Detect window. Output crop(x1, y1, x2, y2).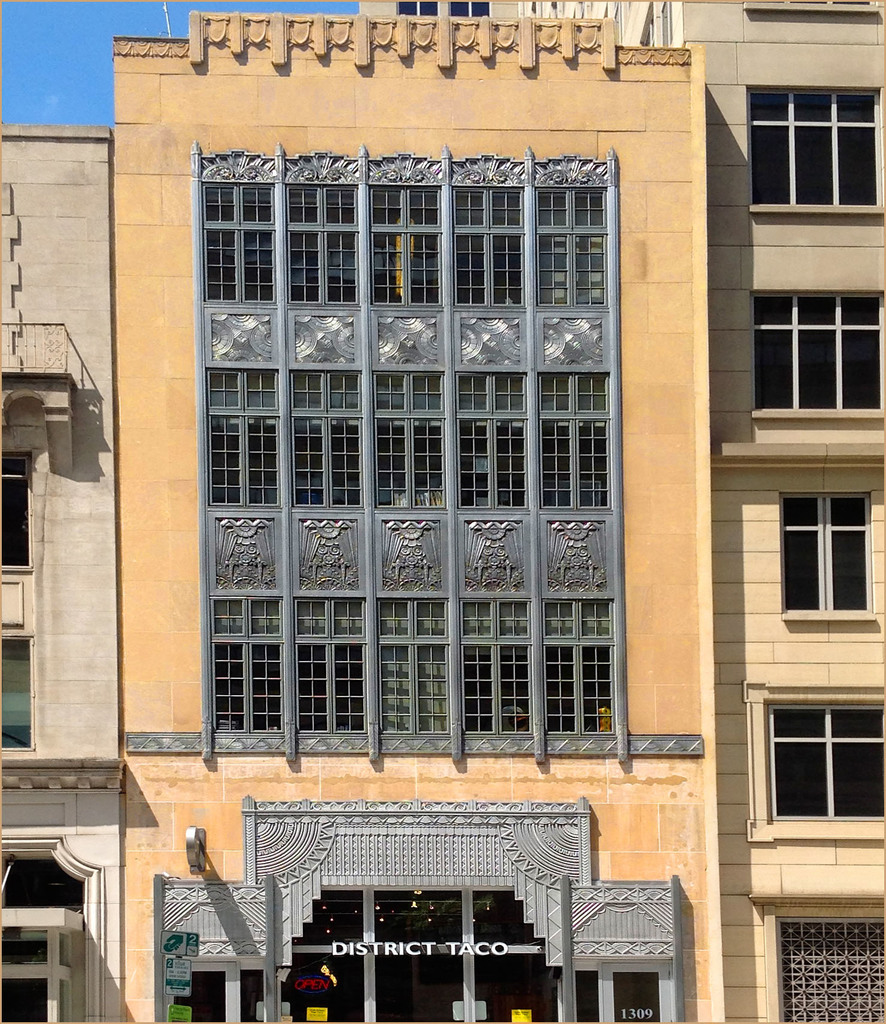
crop(731, 280, 885, 435).
